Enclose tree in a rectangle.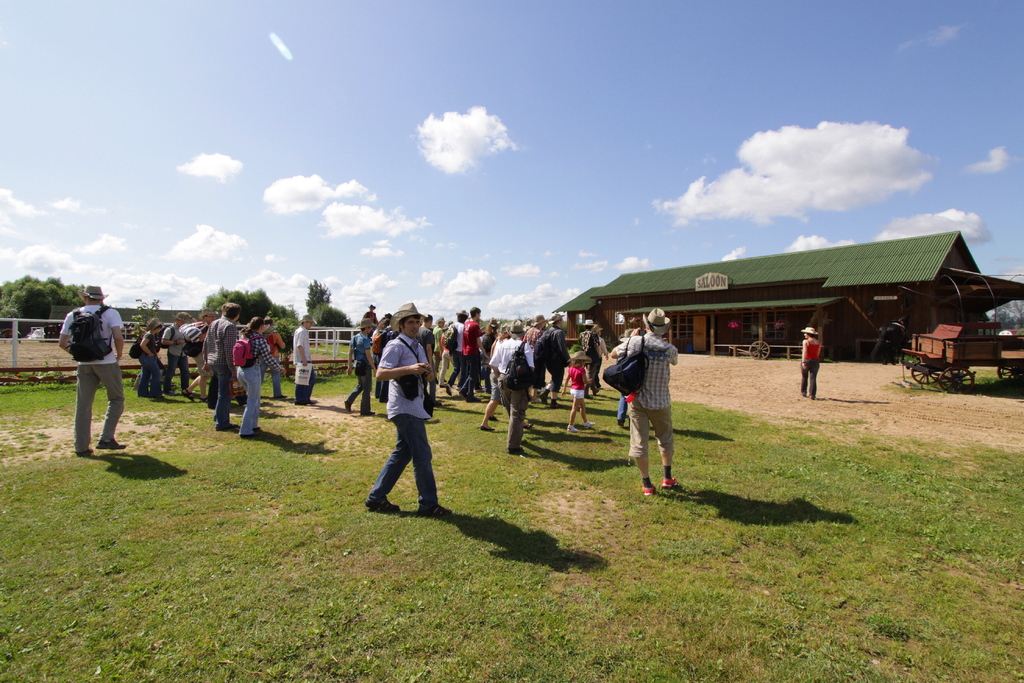
(left=0, top=273, right=80, bottom=336).
